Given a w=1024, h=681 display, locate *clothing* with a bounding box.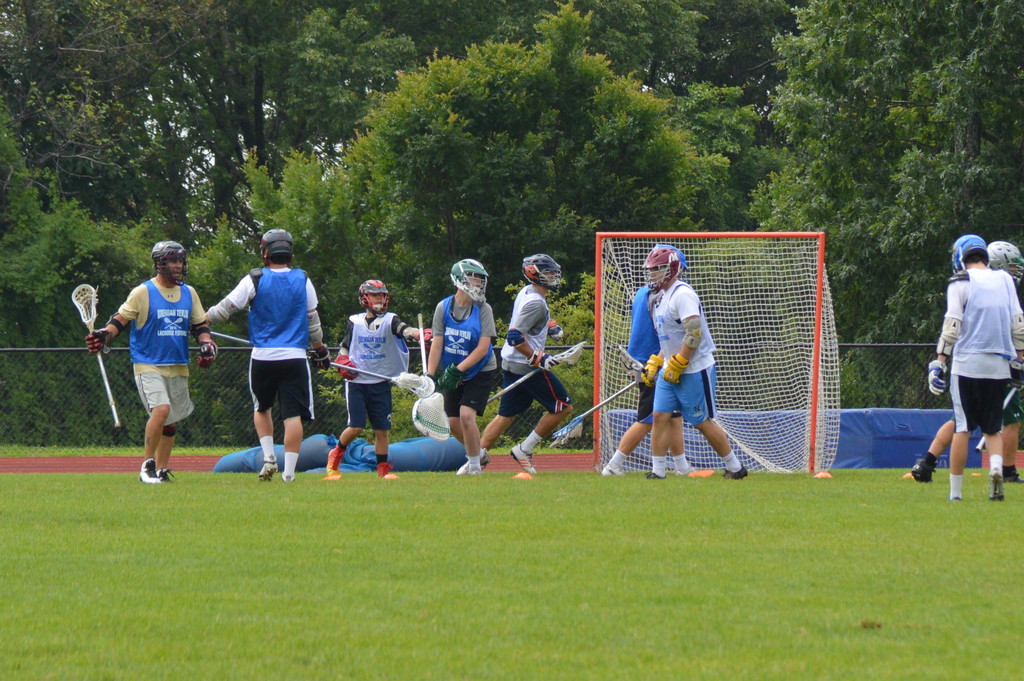
Located: bbox=[205, 268, 324, 422].
